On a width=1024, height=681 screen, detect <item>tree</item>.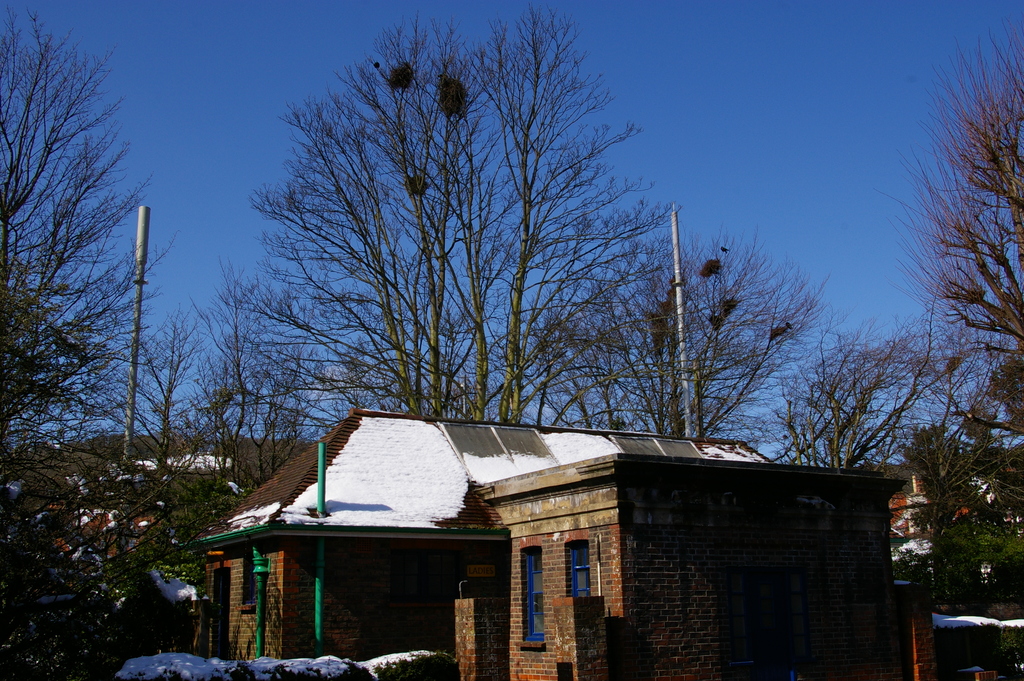
523/187/827/436.
